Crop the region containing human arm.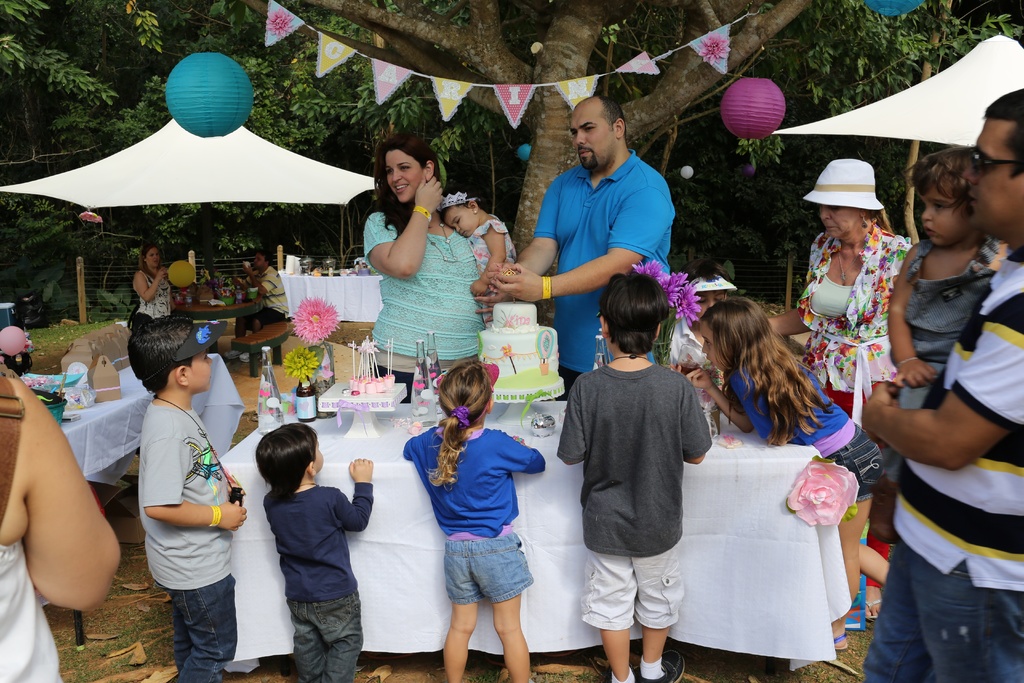
Crop region: BBox(465, 209, 508, 293).
